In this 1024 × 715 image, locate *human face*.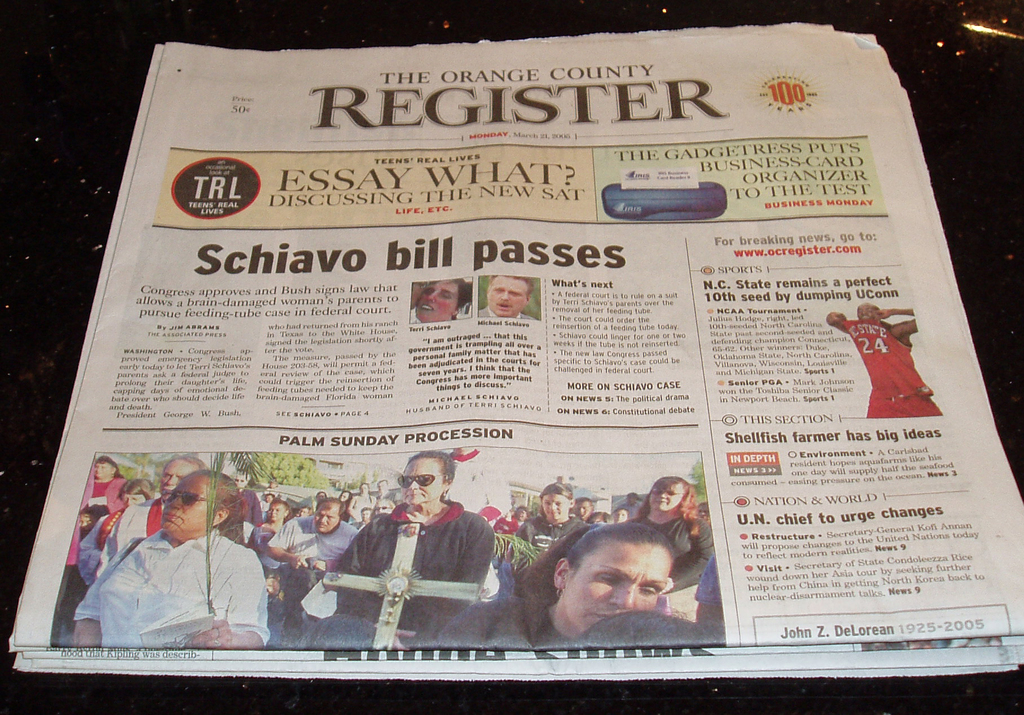
Bounding box: bbox=(166, 474, 215, 533).
